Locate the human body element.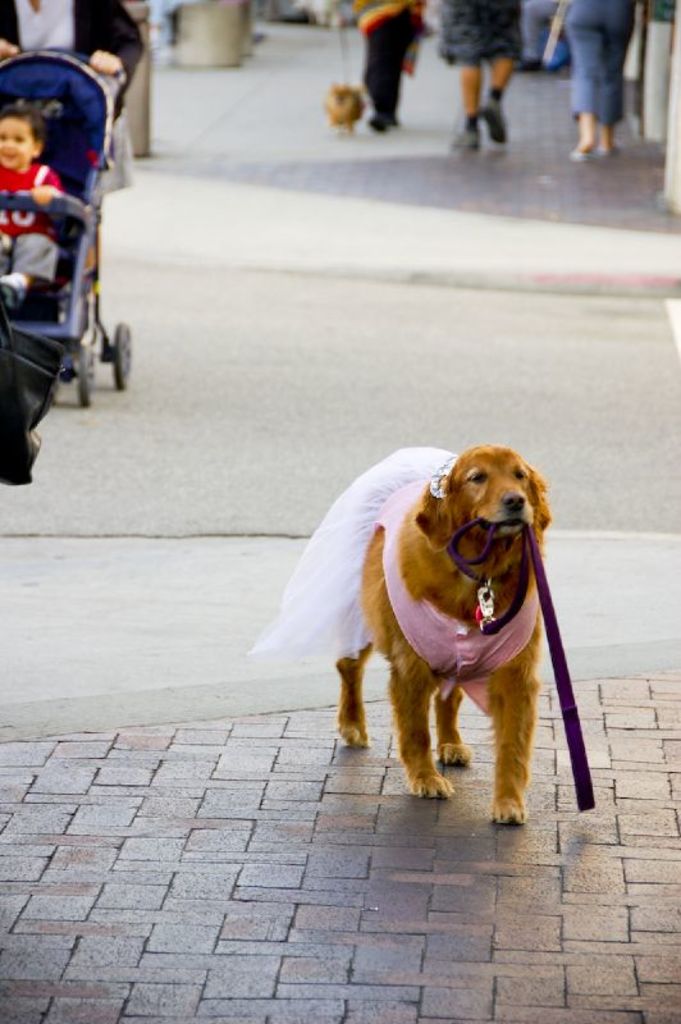
Element bbox: (439, 0, 557, 152).
